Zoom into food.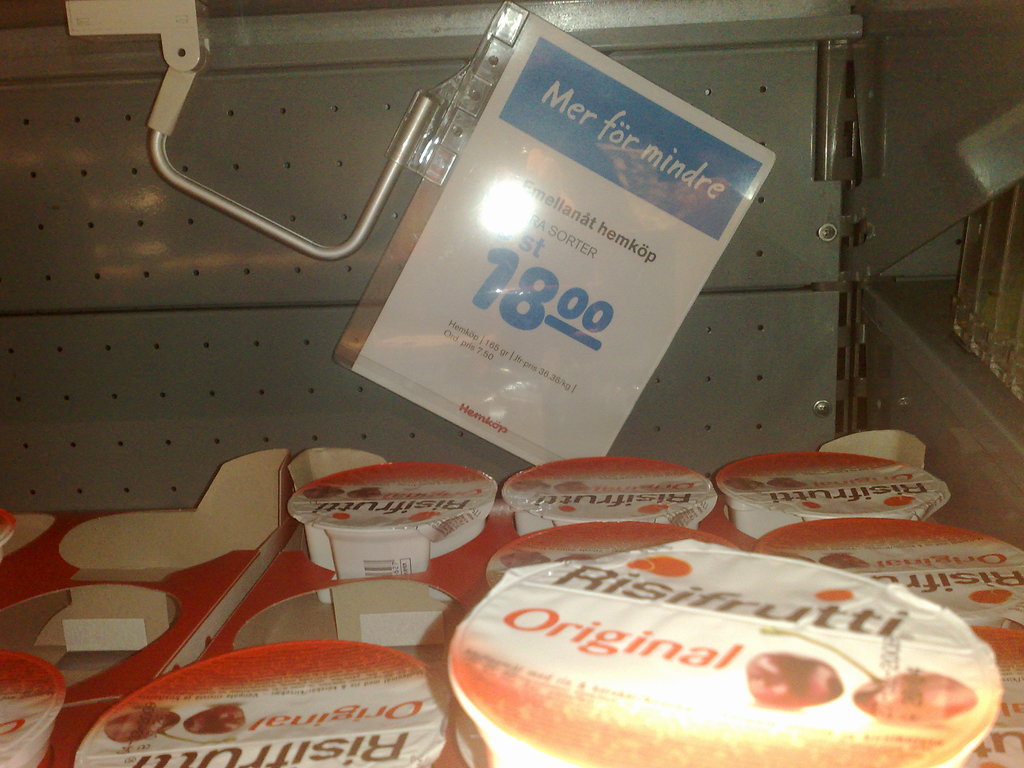
Zoom target: <box>184,703,246,735</box>.
